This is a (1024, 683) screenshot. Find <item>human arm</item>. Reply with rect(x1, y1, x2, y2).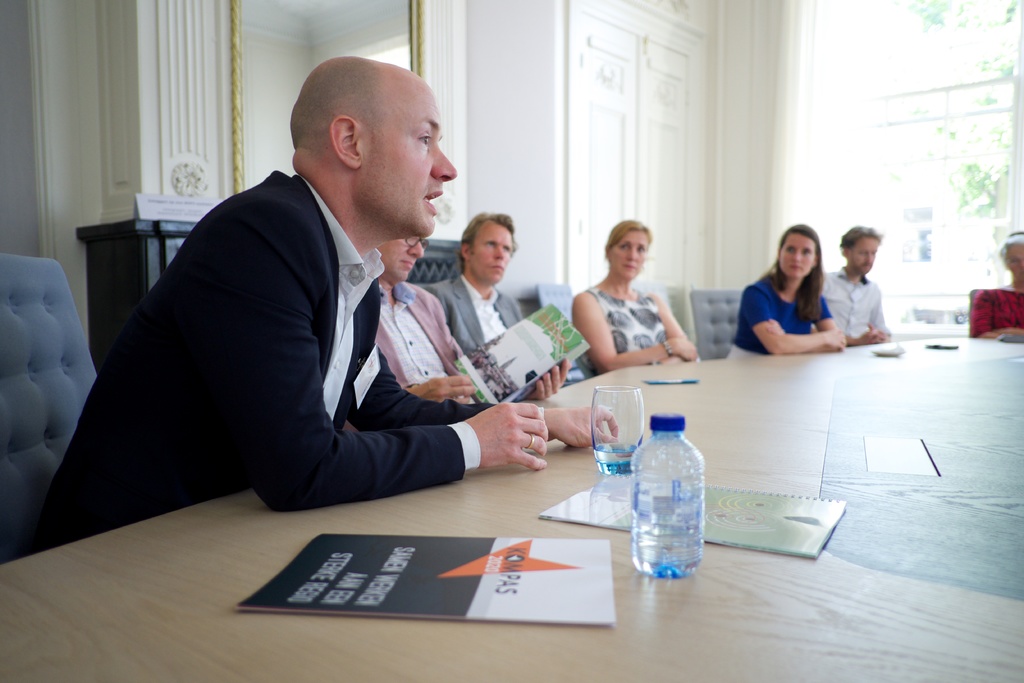
rect(341, 346, 624, 451).
